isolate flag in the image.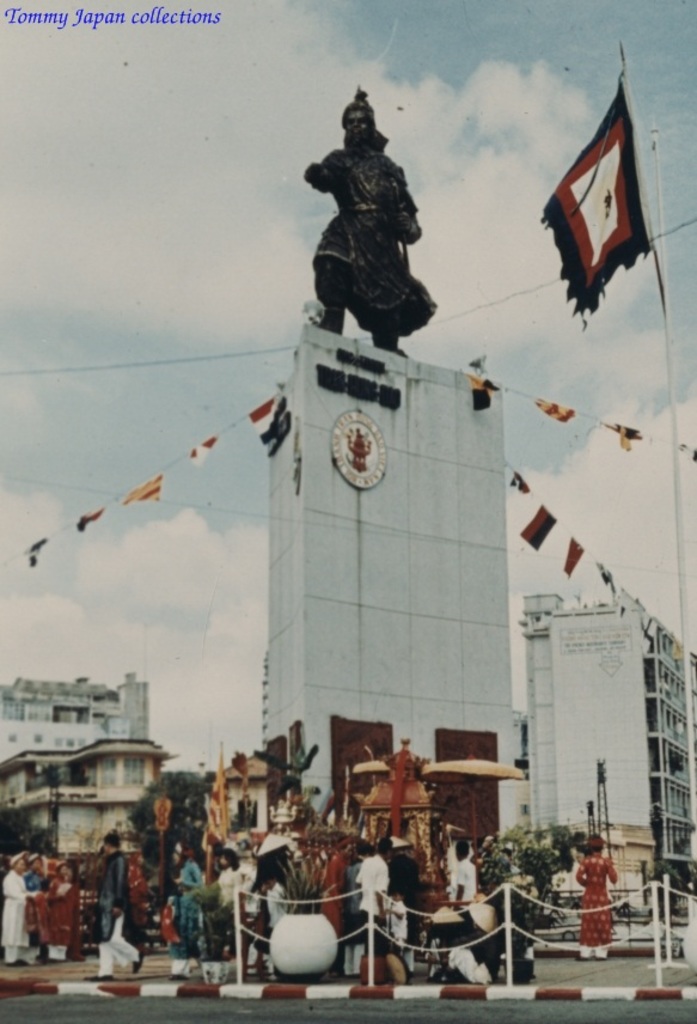
Isolated region: {"left": 545, "top": 54, "right": 654, "bottom": 300}.
